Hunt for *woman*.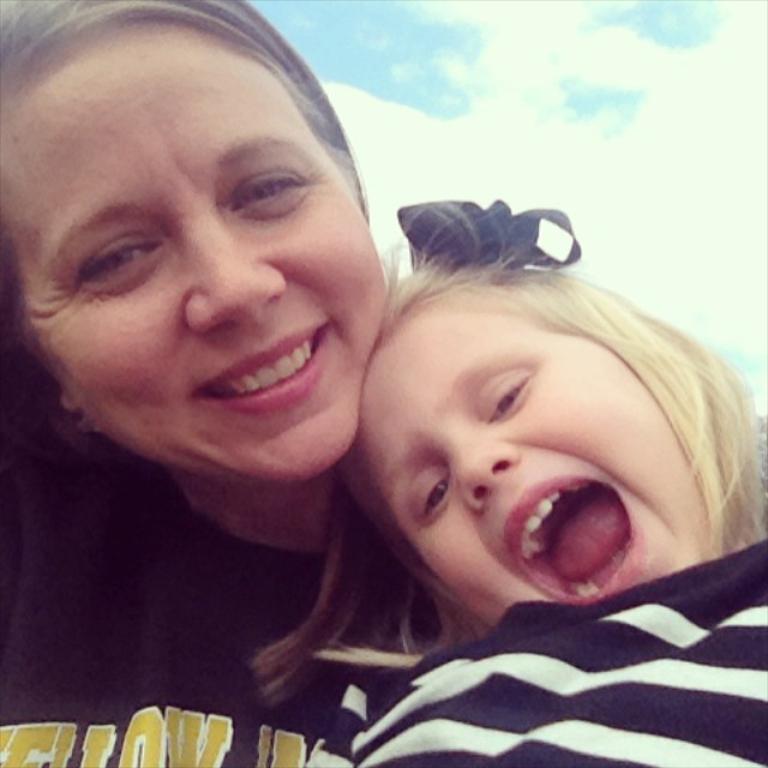
Hunted down at bbox=[0, 0, 487, 767].
